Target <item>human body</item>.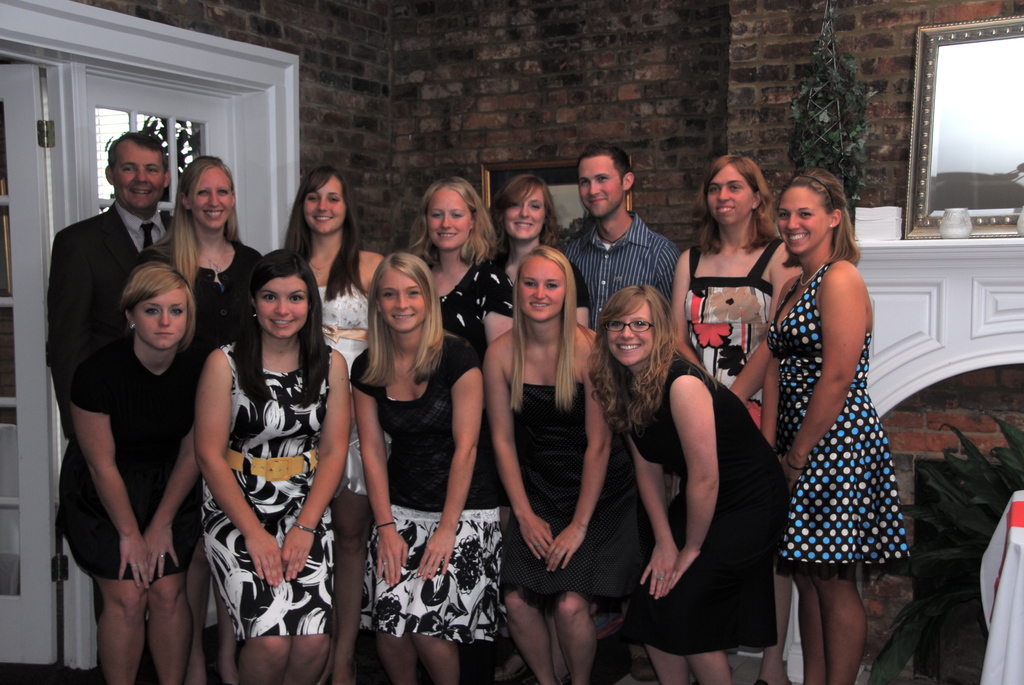
Target region: [x1=48, y1=131, x2=910, y2=681].
